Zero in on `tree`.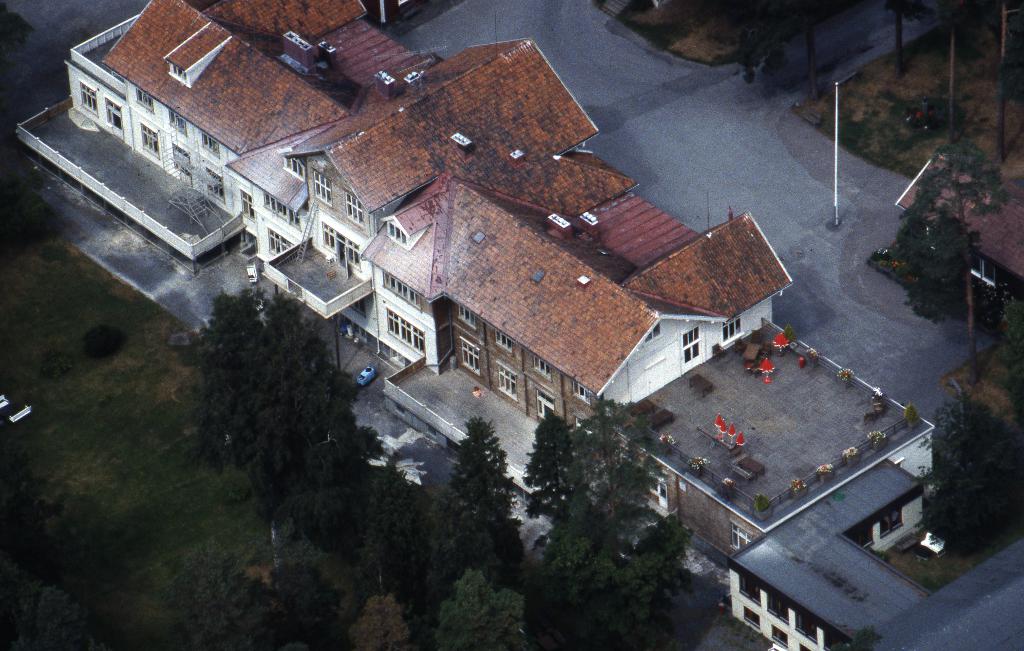
Zeroed in: 541, 398, 715, 650.
